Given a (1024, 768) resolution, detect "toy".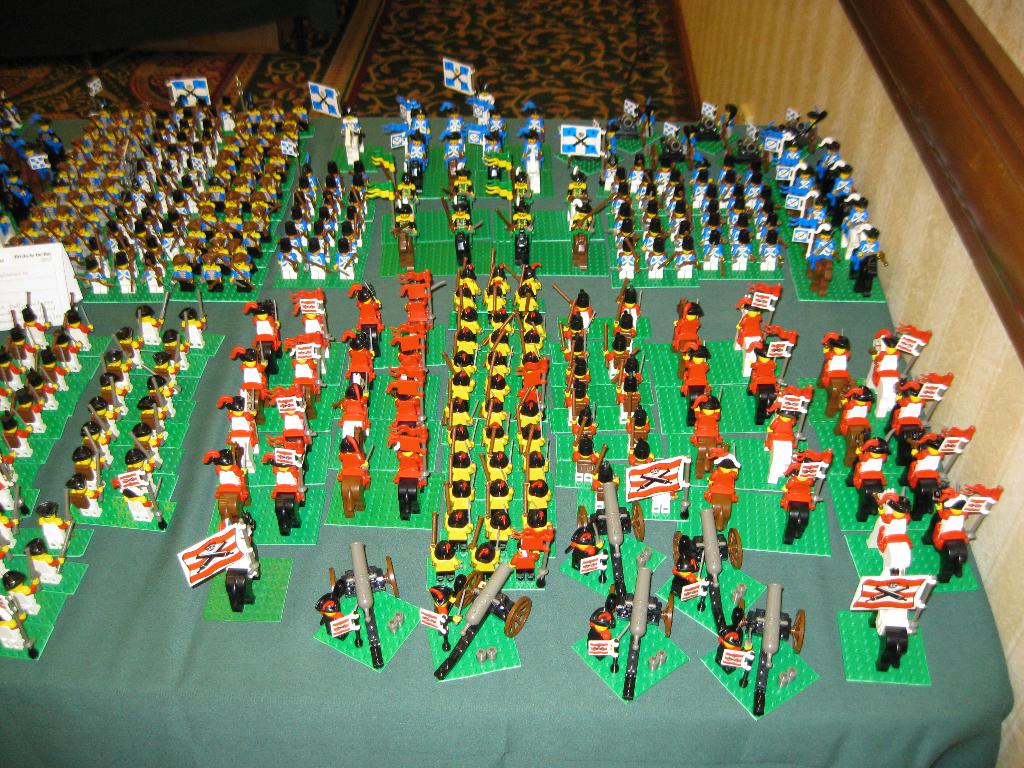
bbox=[677, 237, 696, 280].
